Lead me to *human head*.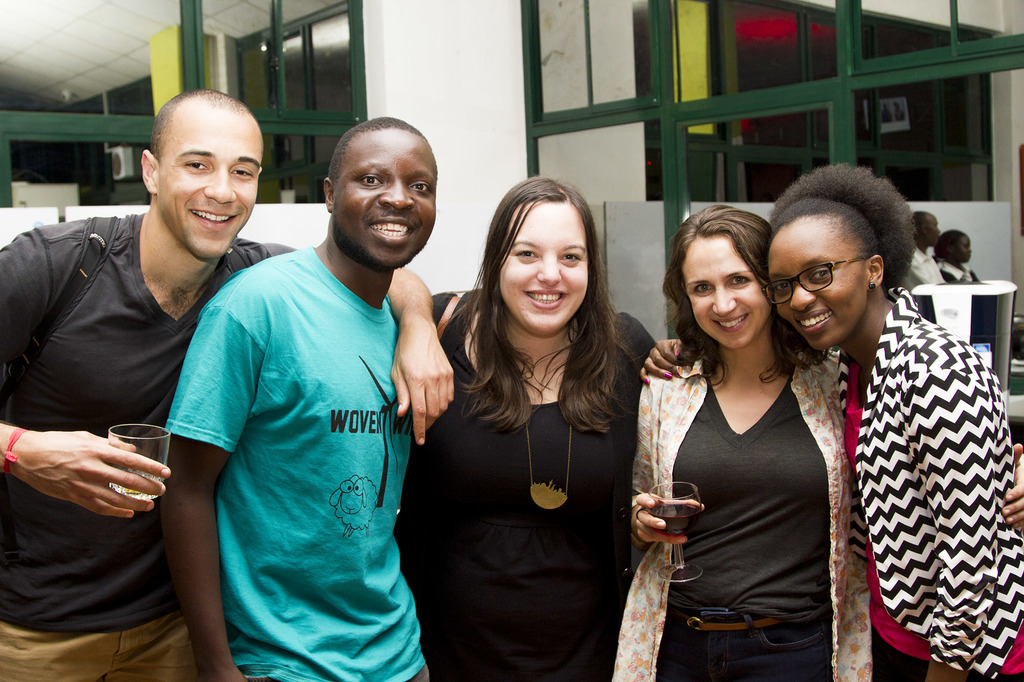
Lead to box=[141, 88, 266, 261].
